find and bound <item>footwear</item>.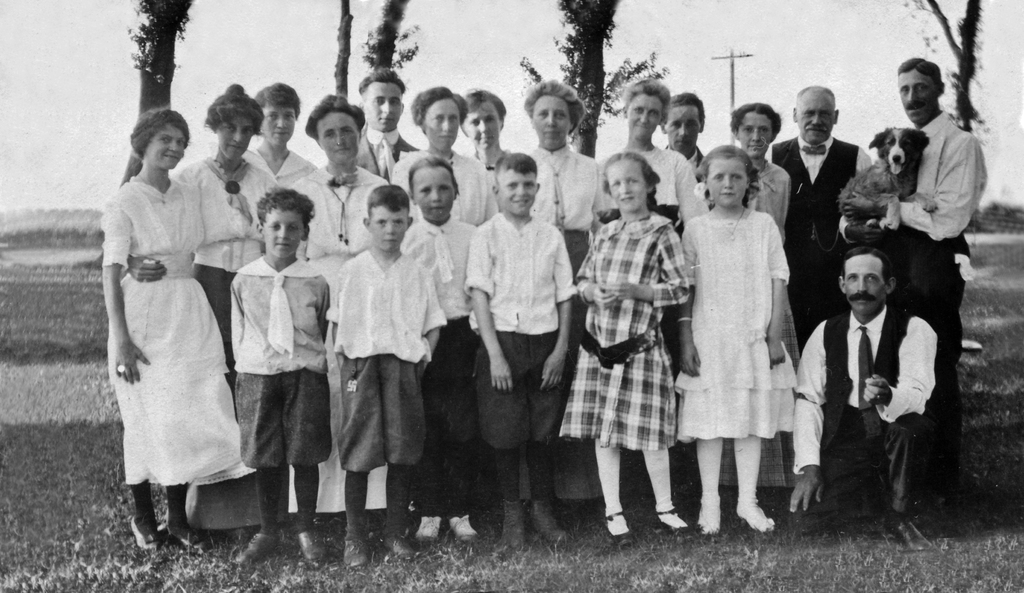
Bound: box=[653, 508, 689, 533].
